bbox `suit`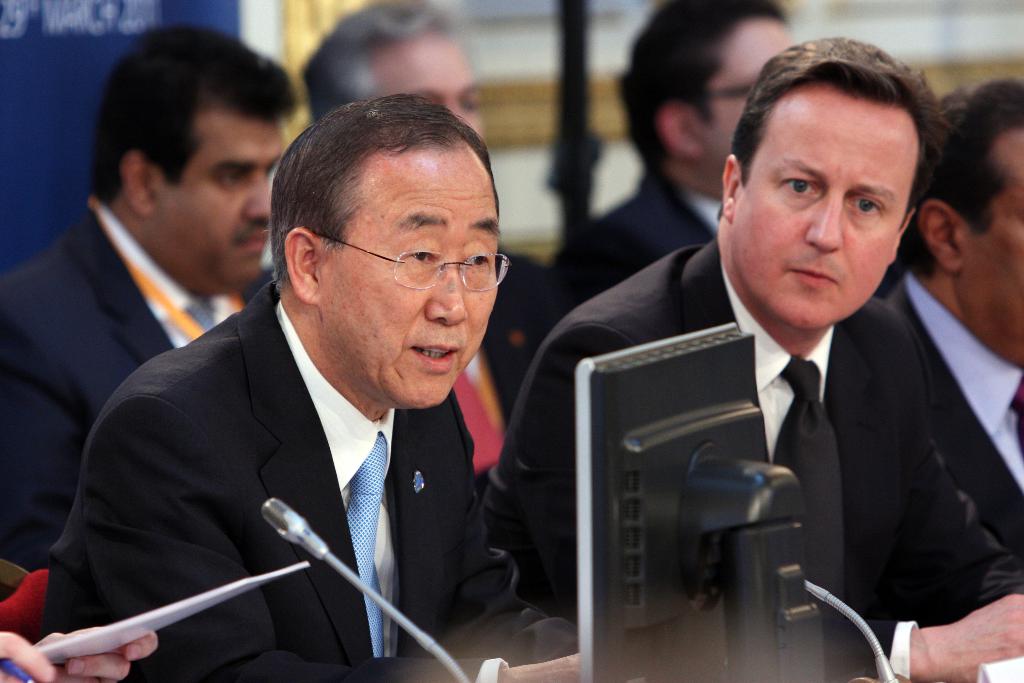
(540, 157, 723, 321)
